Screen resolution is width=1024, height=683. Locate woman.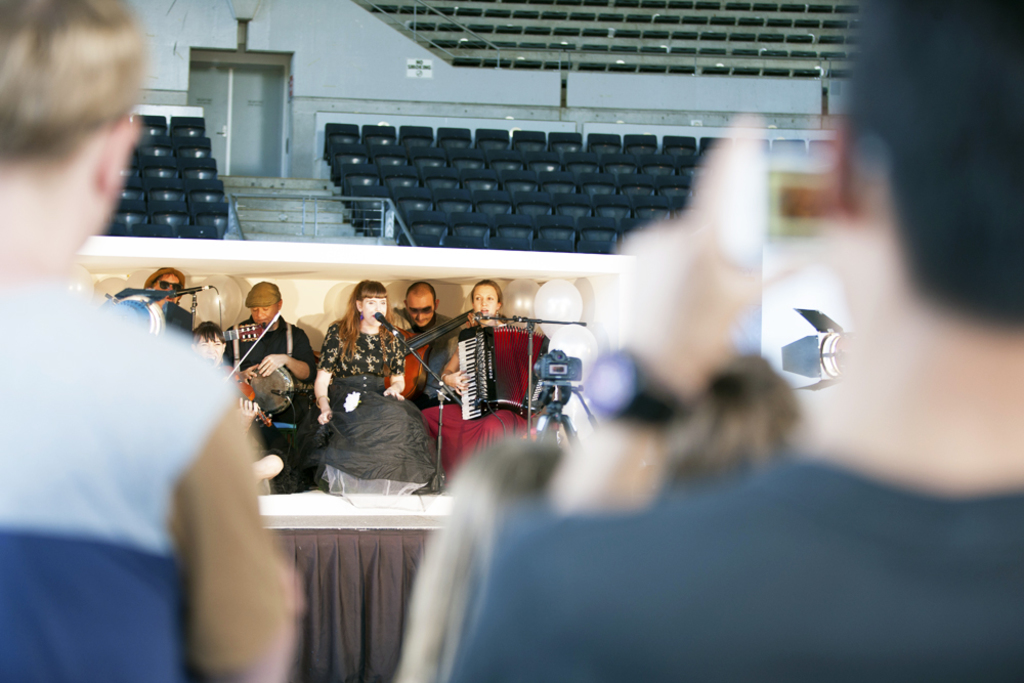
x1=194, y1=314, x2=227, y2=362.
